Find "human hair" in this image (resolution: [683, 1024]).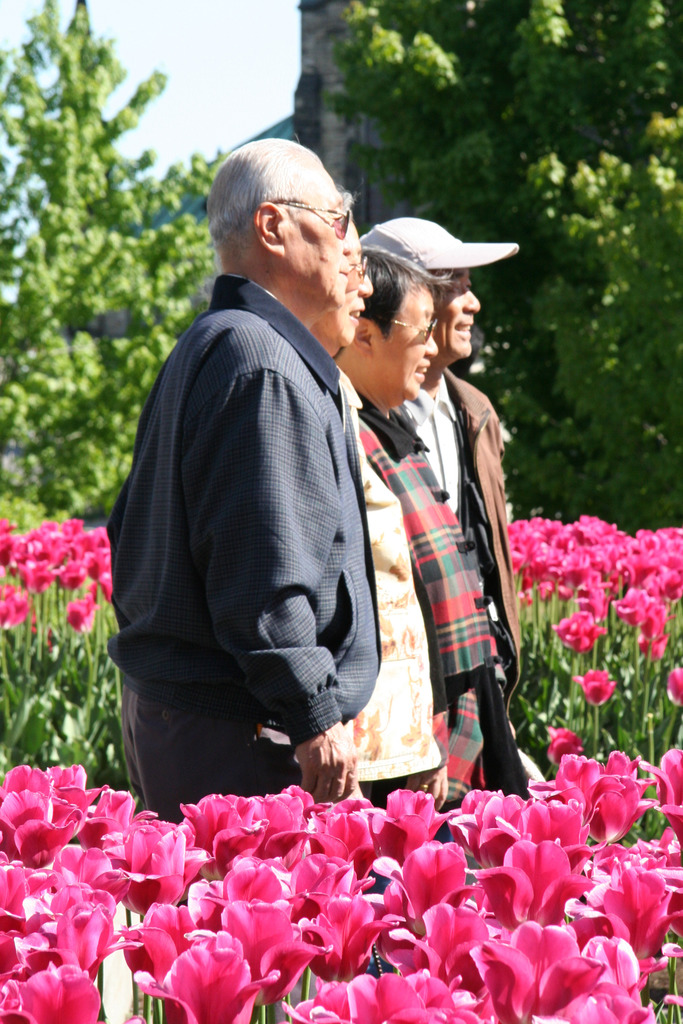
x1=357, y1=245, x2=441, y2=396.
